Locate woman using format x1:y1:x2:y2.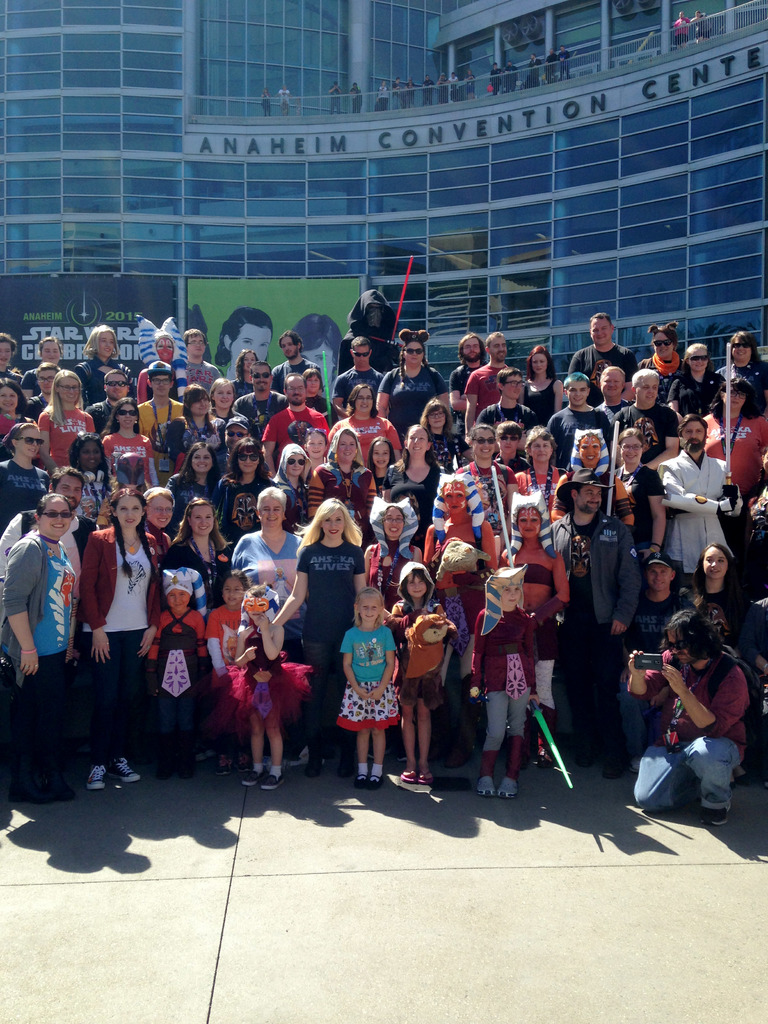
451:423:517:524.
